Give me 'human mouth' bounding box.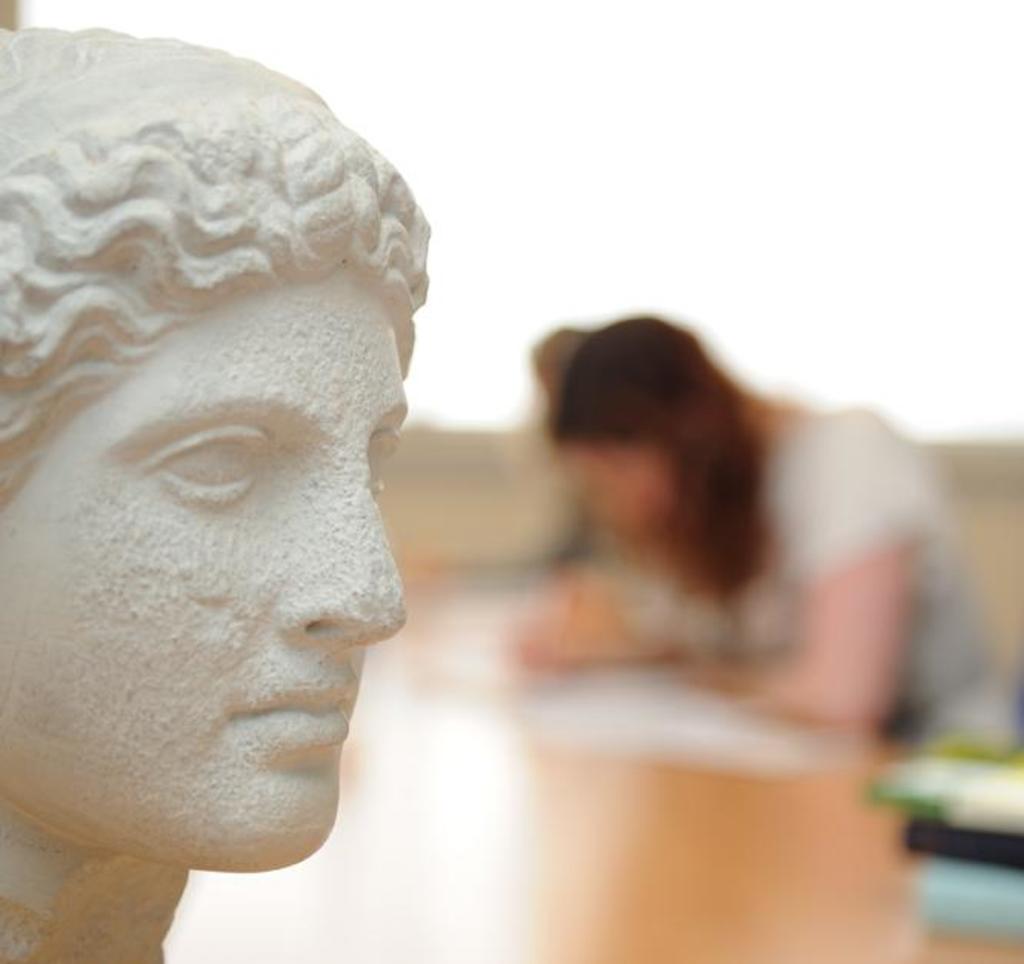
(235, 686, 354, 735).
